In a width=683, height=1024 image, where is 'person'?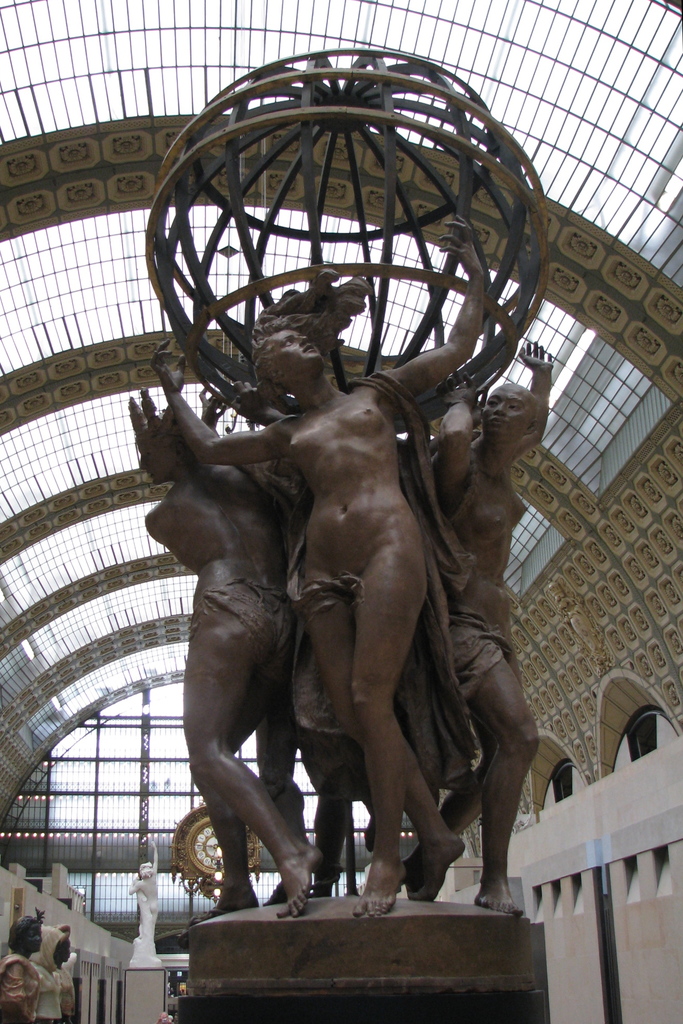
137 398 316 925.
